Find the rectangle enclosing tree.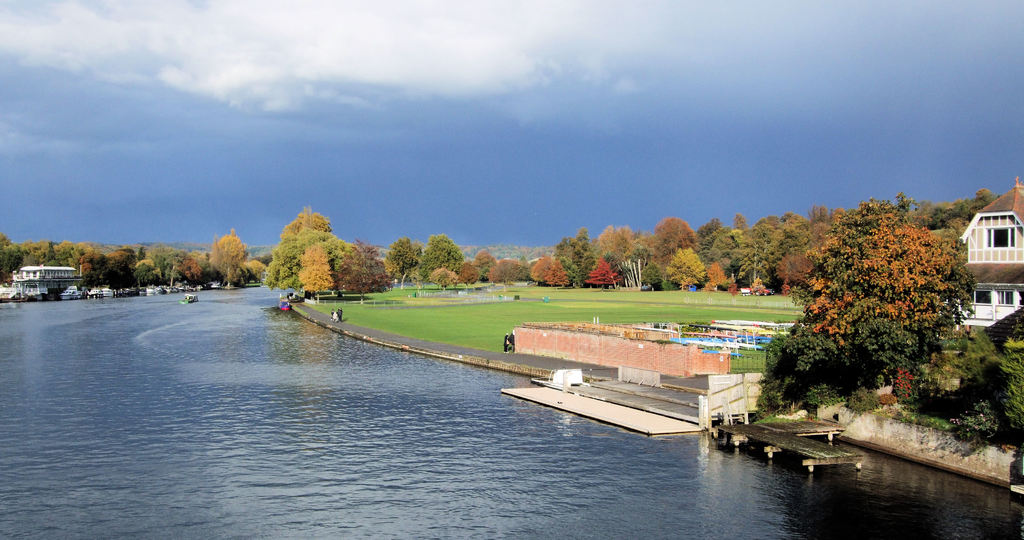
region(666, 246, 702, 296).
